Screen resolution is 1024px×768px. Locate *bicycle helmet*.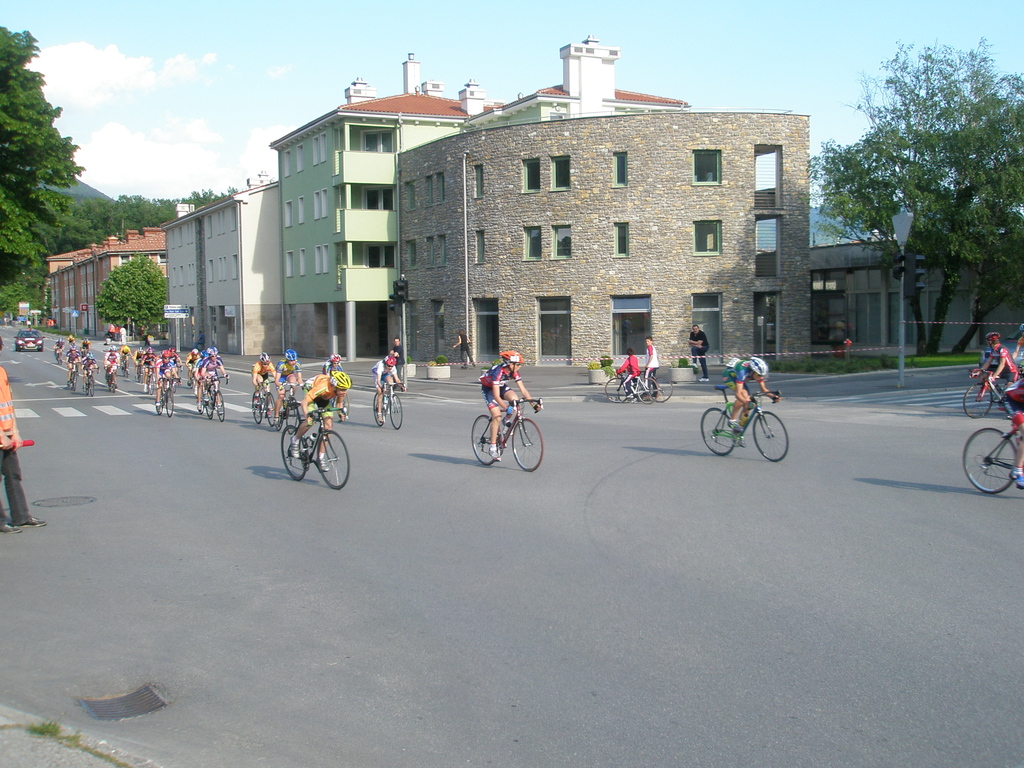
(190,349,195,353).
